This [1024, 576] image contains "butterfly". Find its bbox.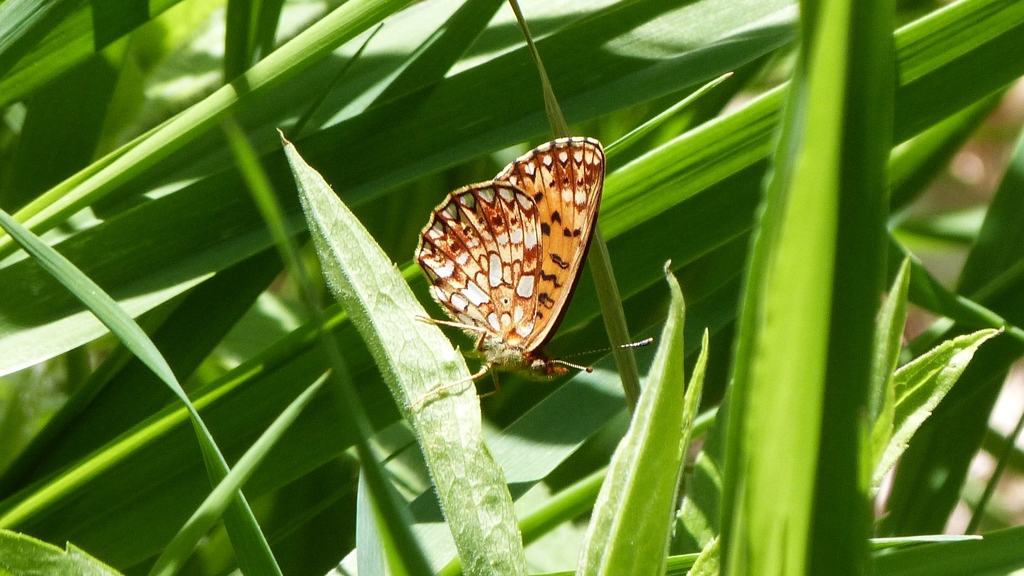
rect(410, 135, 652, 410).
